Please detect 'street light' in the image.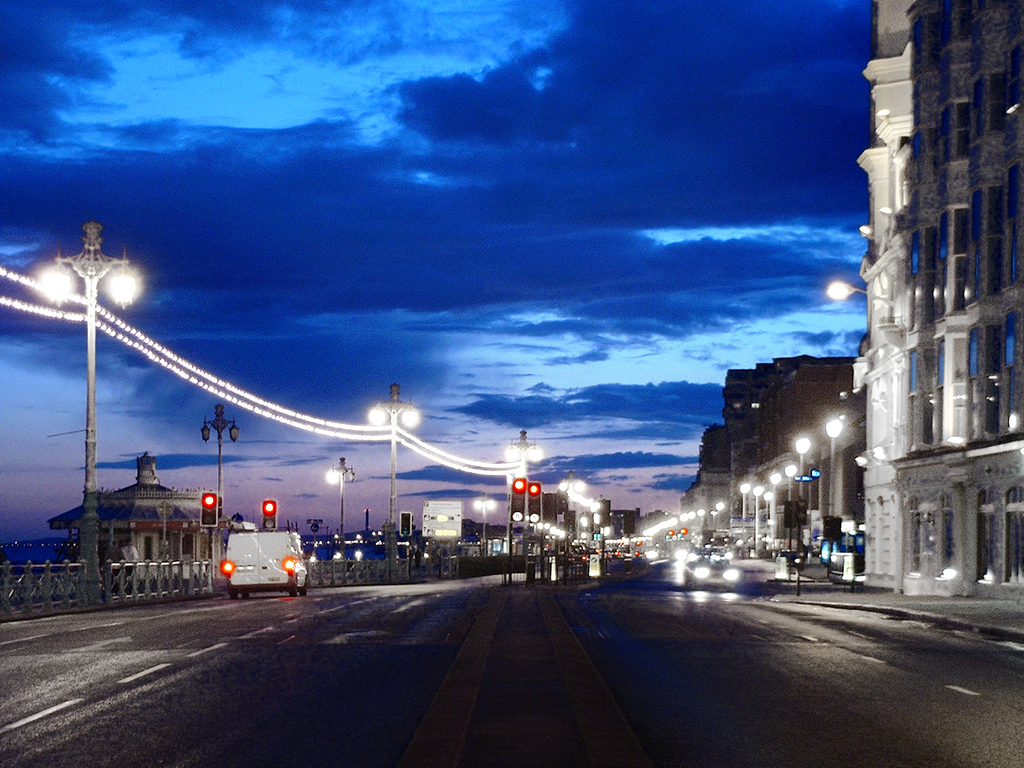
[362,380,426,580].
